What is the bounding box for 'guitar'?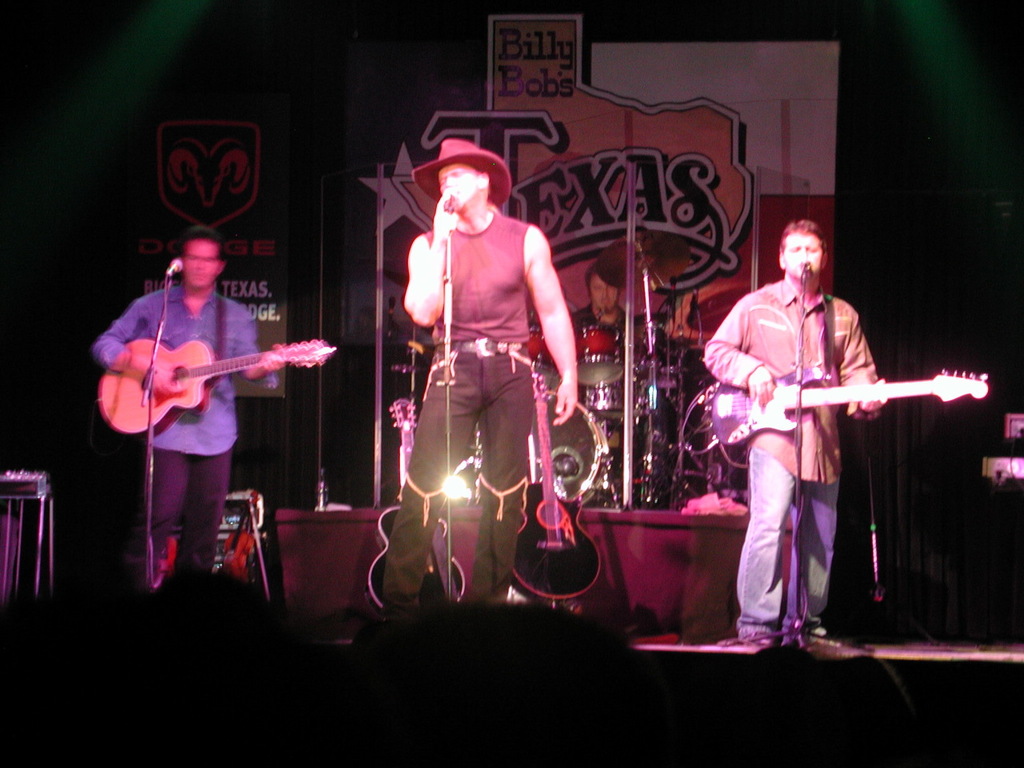
(left=507, top=371, right=606, bottom=598).
